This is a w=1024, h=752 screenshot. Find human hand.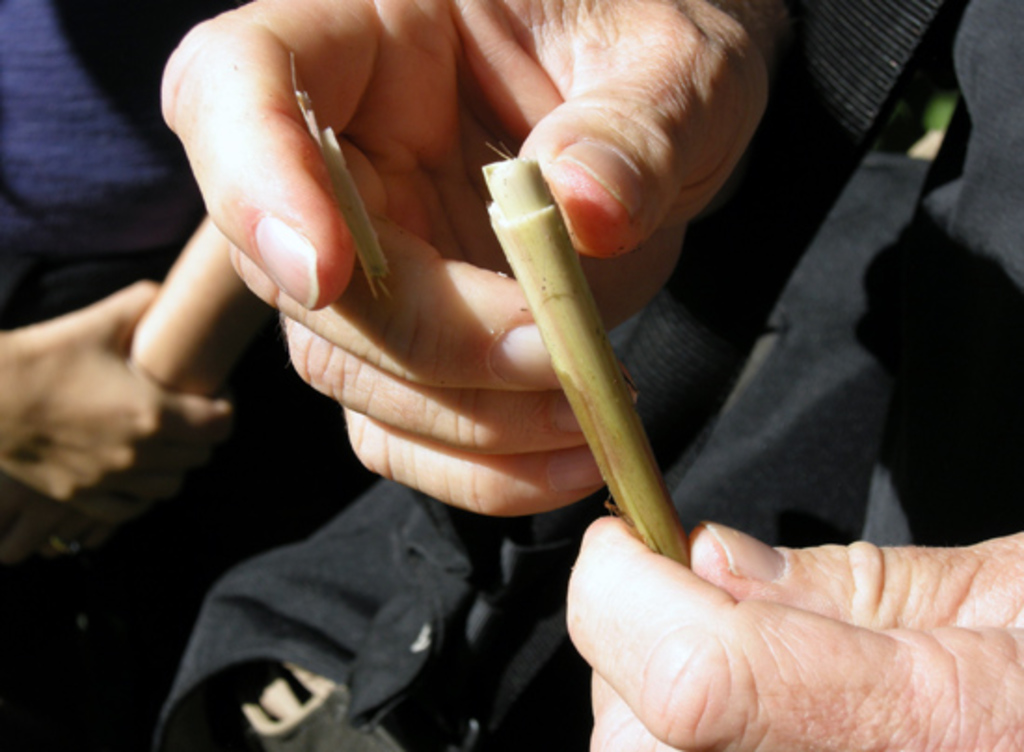
Bounding box: [x1=0, y1=478, x2=114, y2=562].
